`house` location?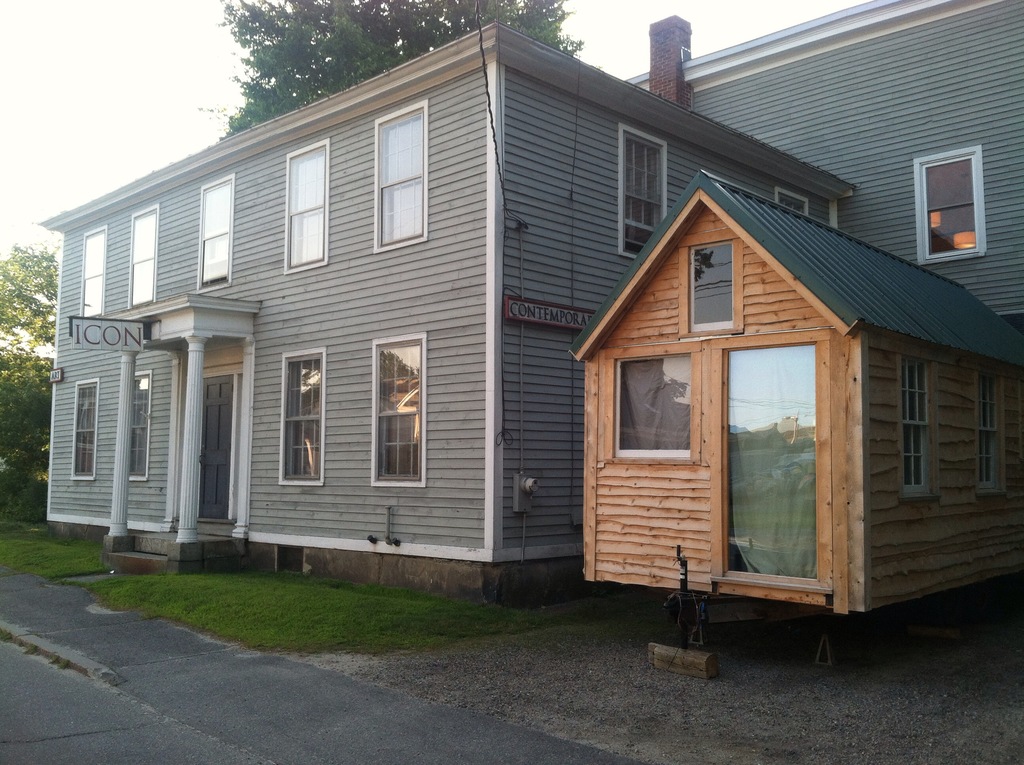
locate(34, 19, 858, 584)
